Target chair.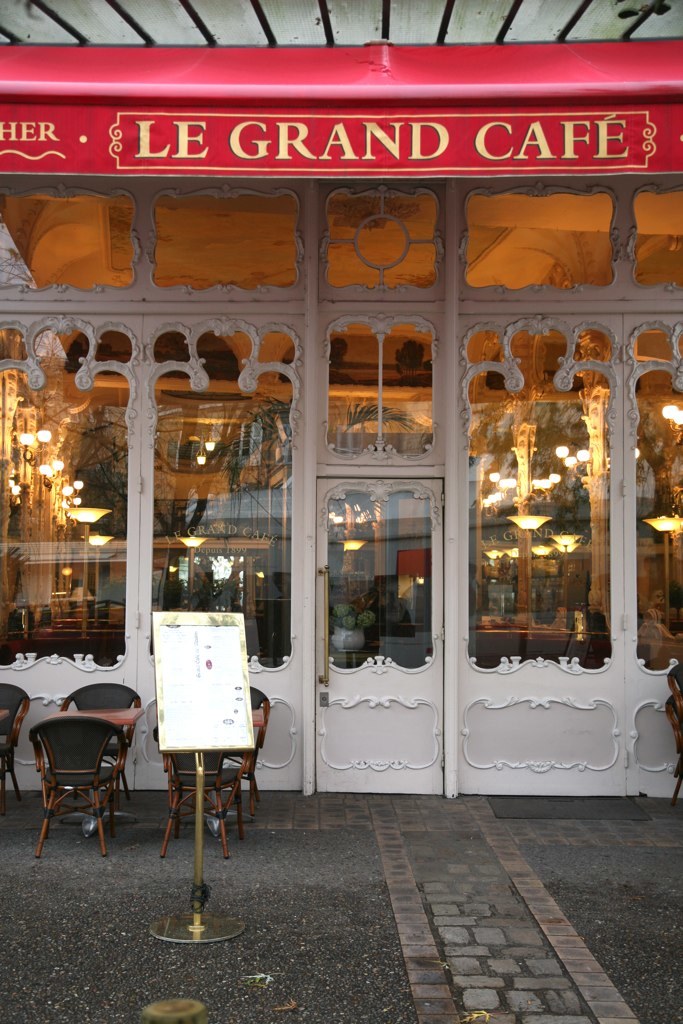
Target region: (x1=158, y1=722, x2=256, y2=856).
